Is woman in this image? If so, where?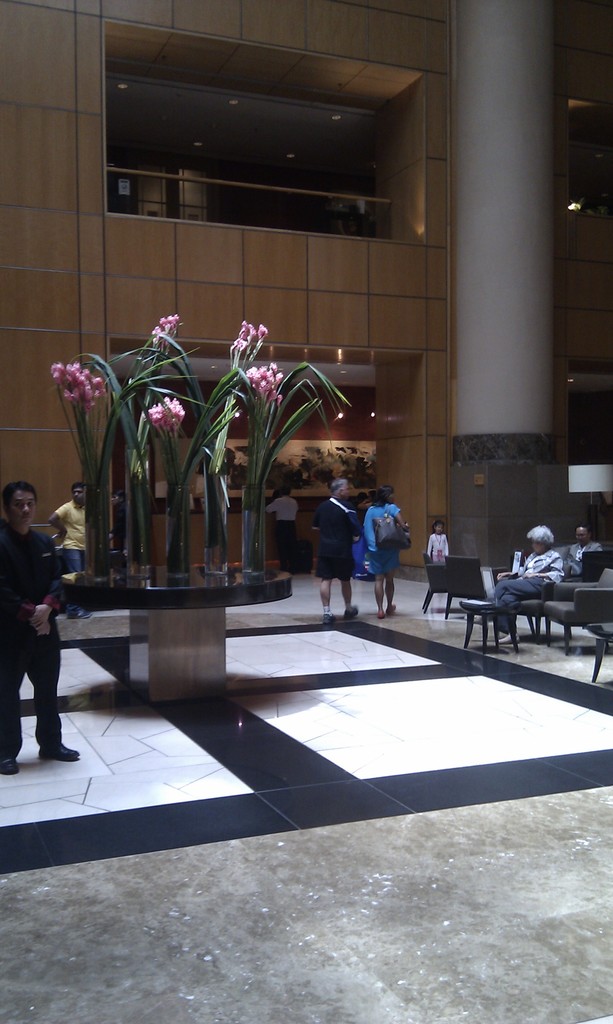
Yes, at box(465, 524, 567, 646).
